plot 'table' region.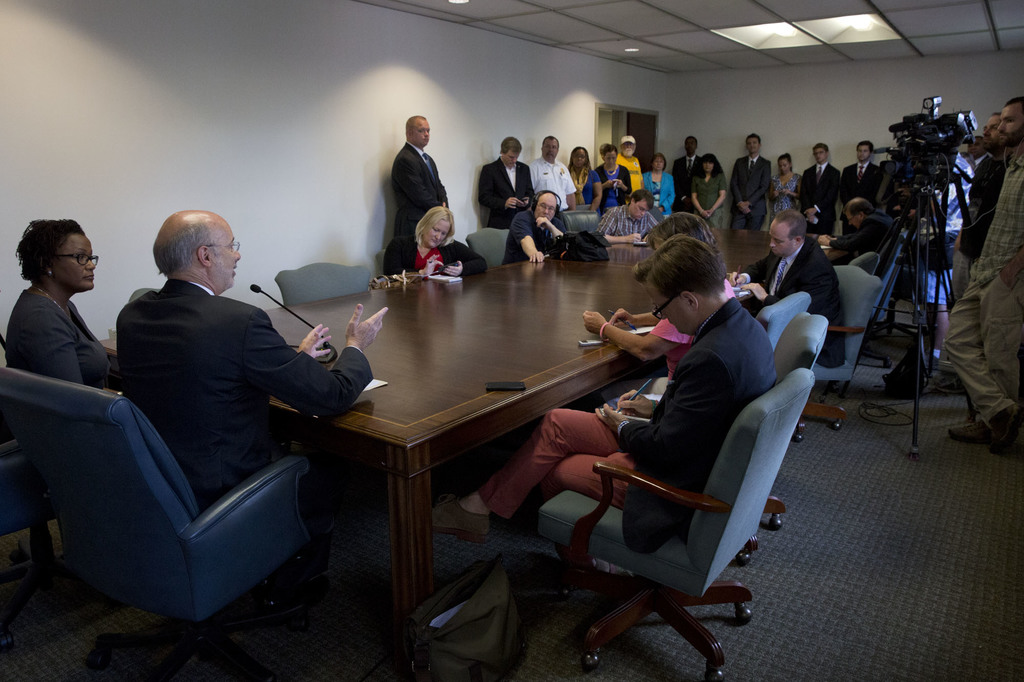
Plotted at left=262, top=239, right=692, bottom=662.
